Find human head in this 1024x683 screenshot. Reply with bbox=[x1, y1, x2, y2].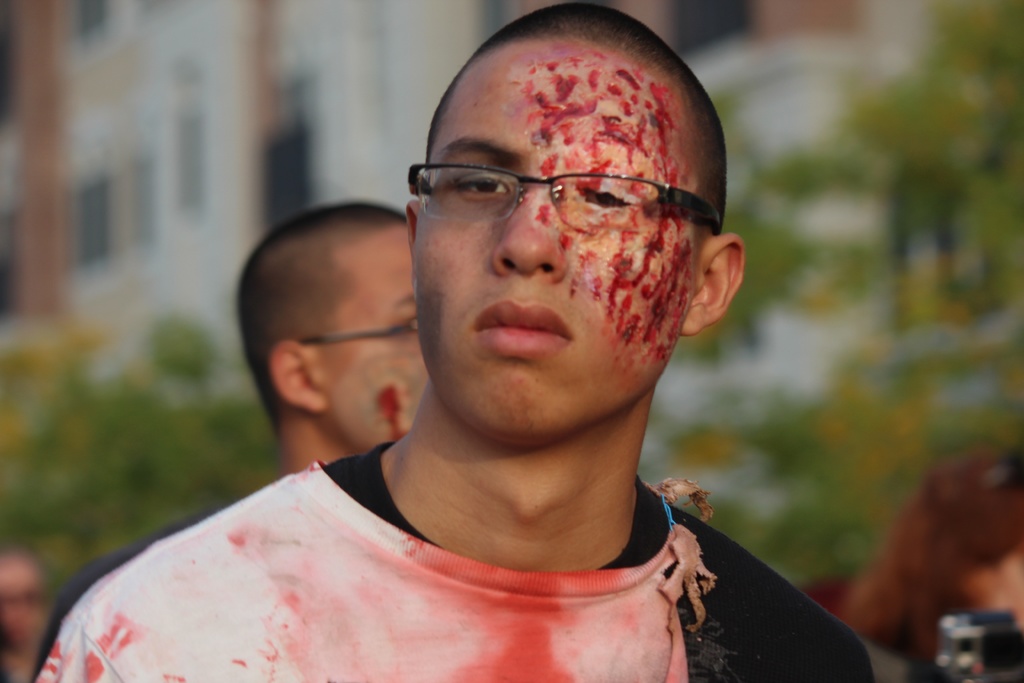
bbox=[0, 548, 58, 650].
